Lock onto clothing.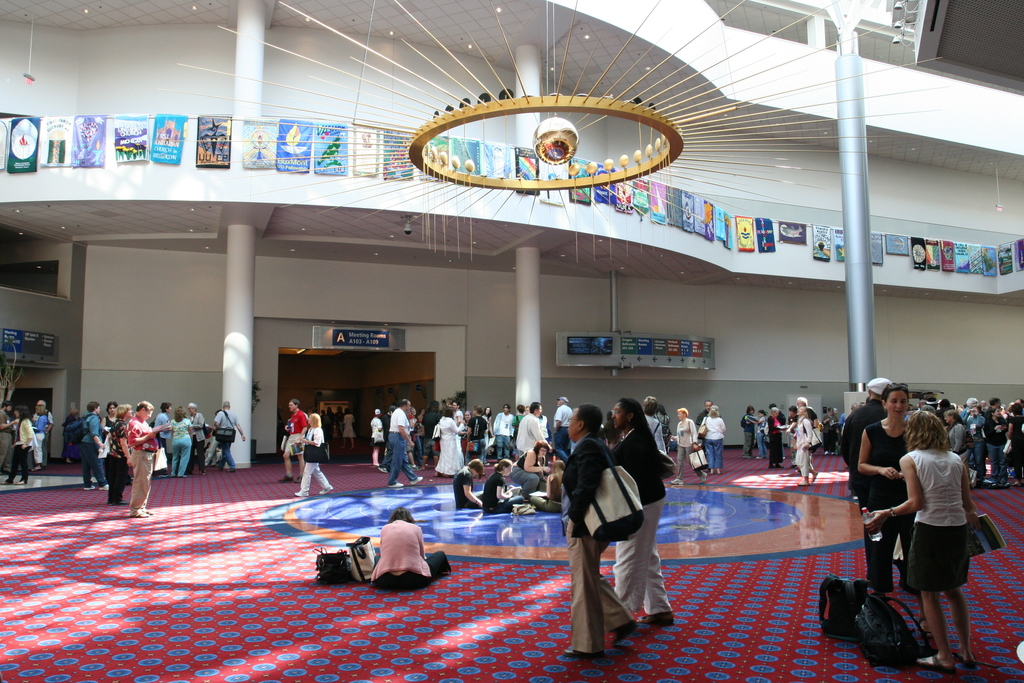
Locked: 13 411 34 480.
